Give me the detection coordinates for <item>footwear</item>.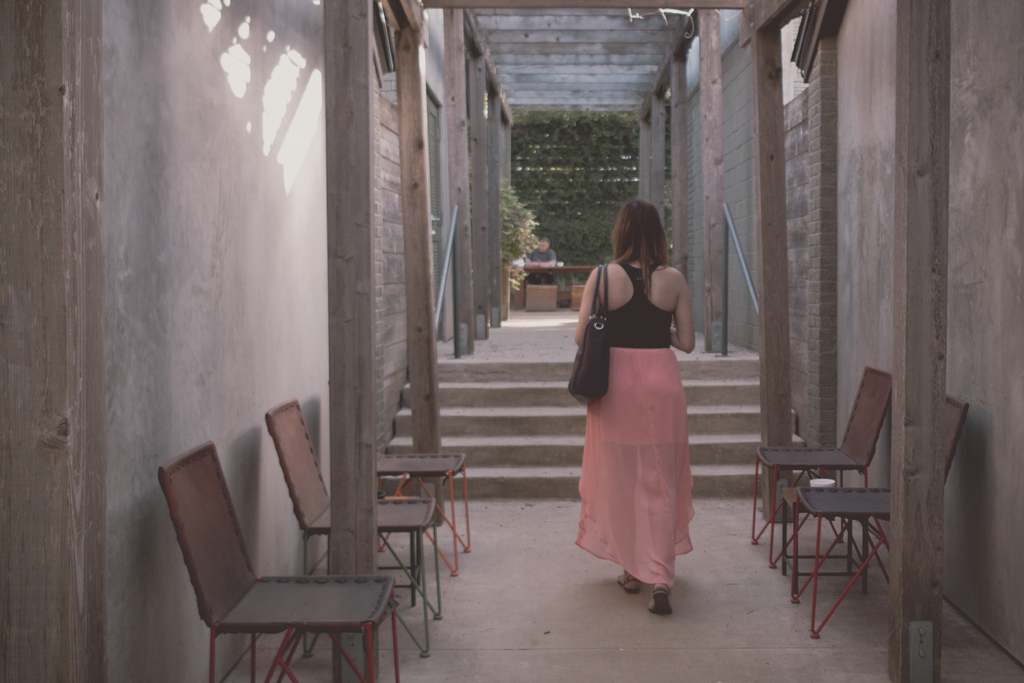
612,559,640,598.
